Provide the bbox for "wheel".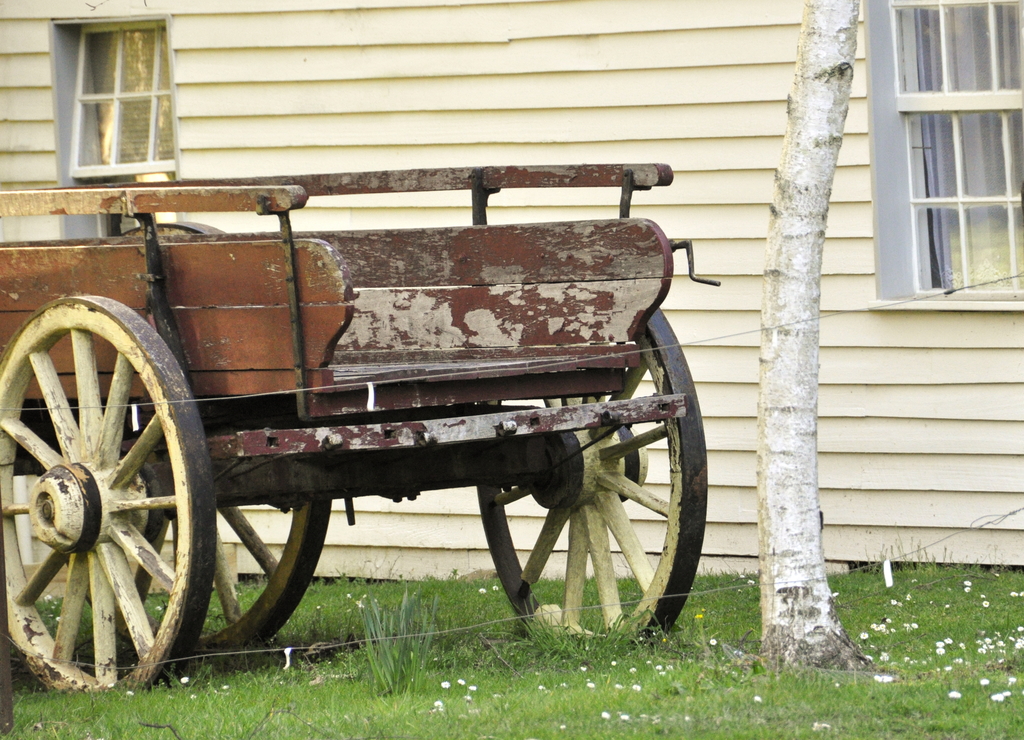
bbox=[73, 397, 335, 662].
